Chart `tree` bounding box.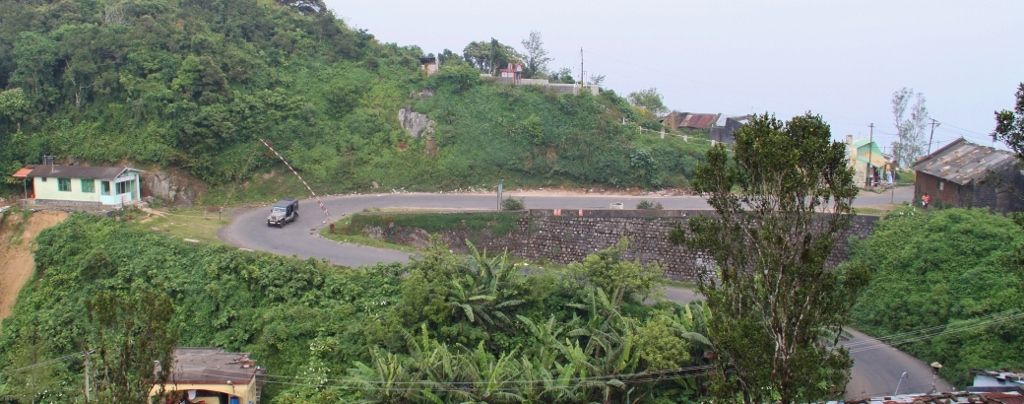
Charted: {"left": 686, "top": 79, "right": 879, "bottom": 383}.
